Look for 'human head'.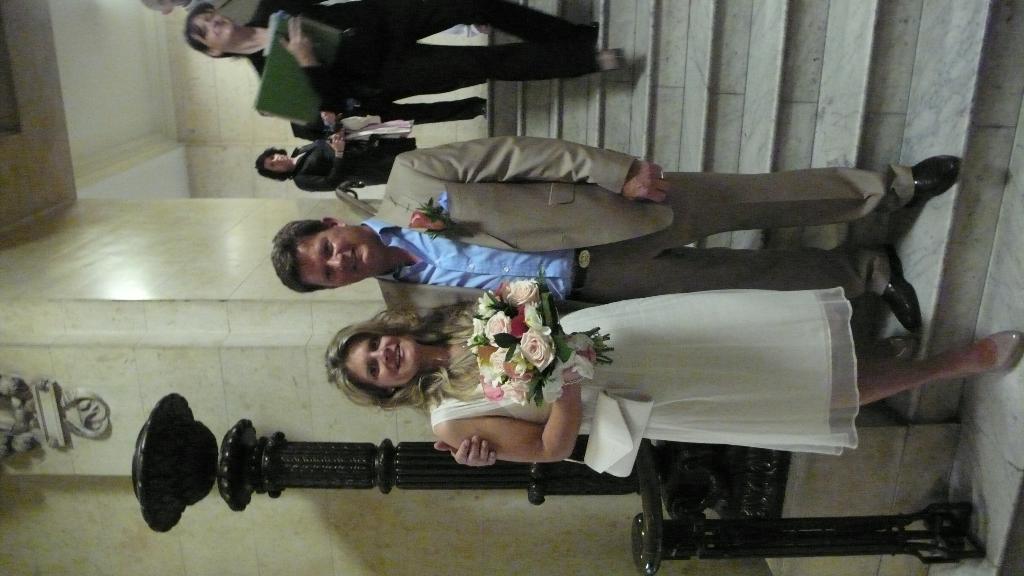
Found: [253,147,291,181].
